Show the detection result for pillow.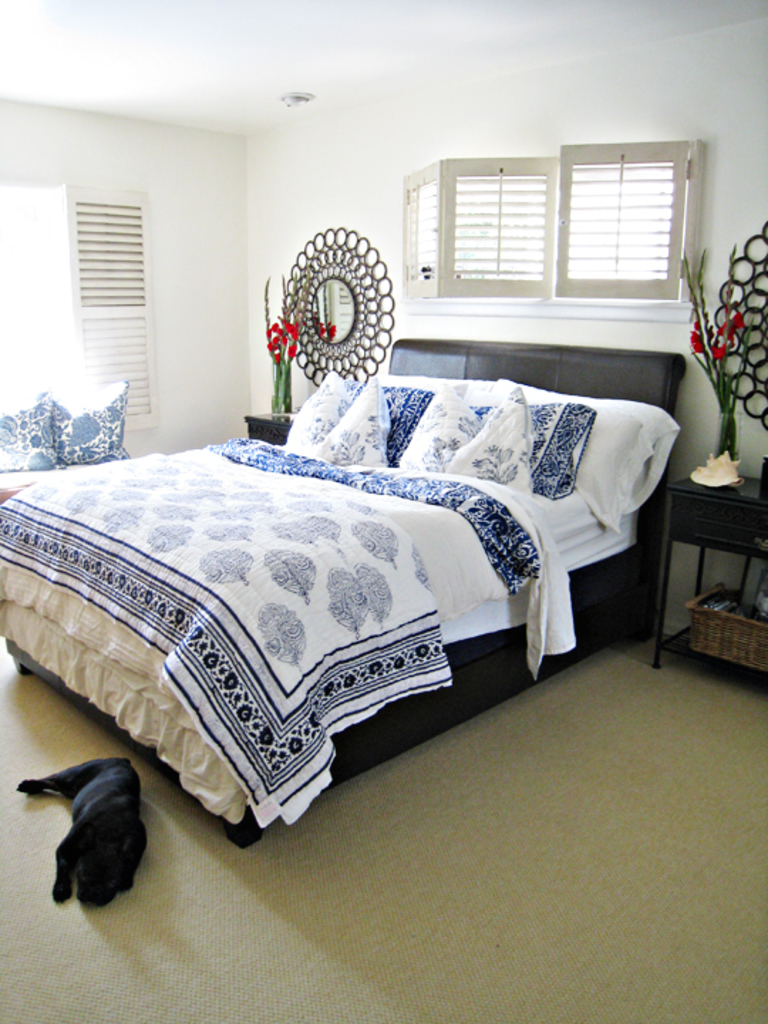
484, 384, 690, 528.
